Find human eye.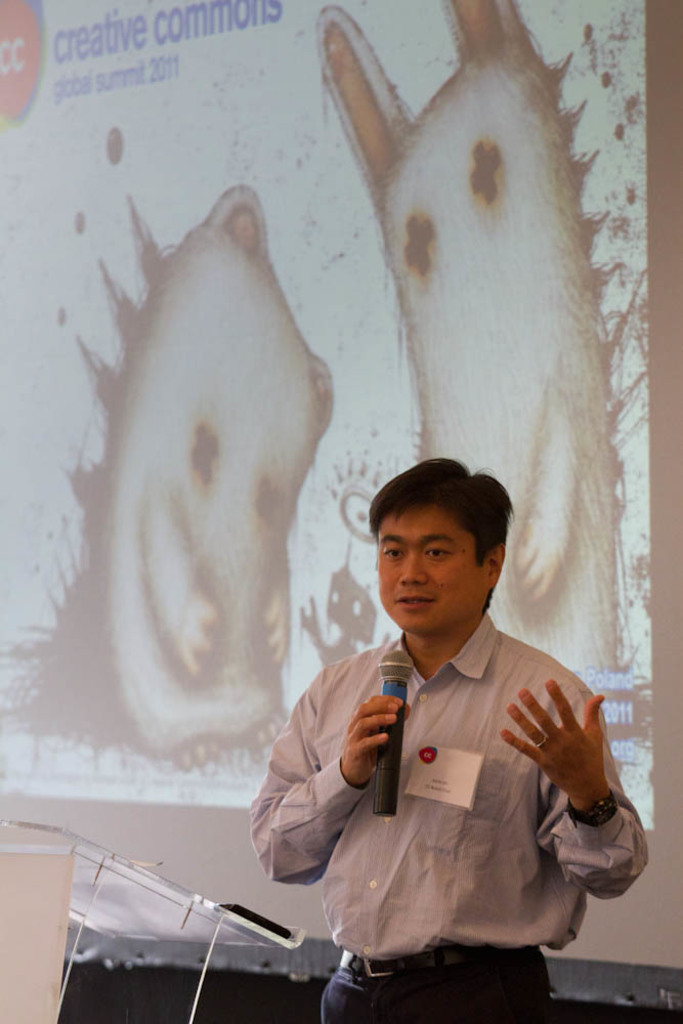
bbox=[384, 540, 409, 564].
